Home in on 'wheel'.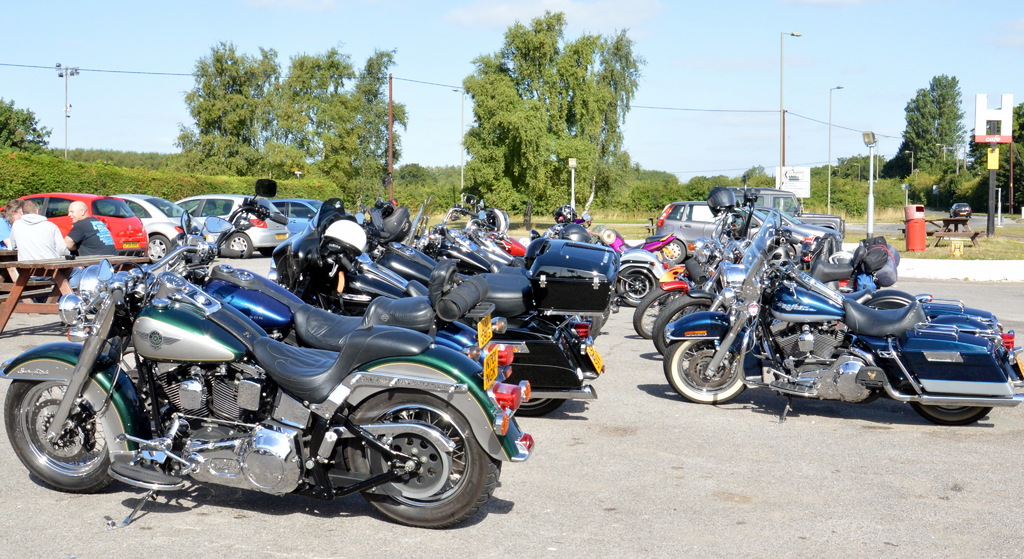
Homed in at 145/232/171/266.
